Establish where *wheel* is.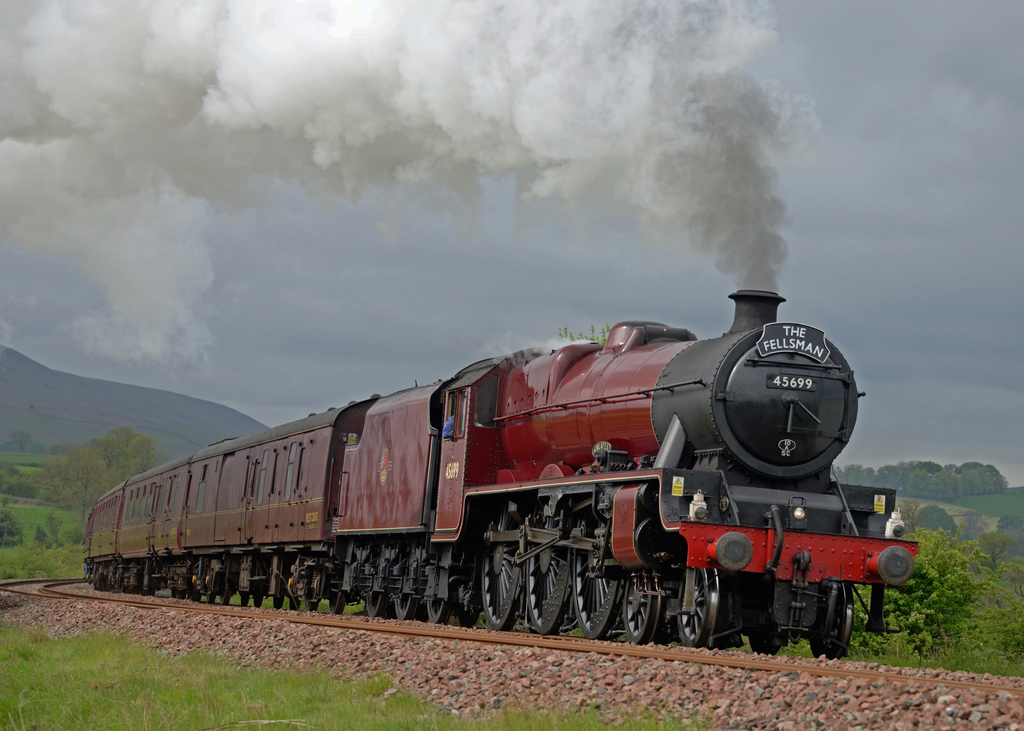
Established at <region>273, 596, 283, 612</region>.
